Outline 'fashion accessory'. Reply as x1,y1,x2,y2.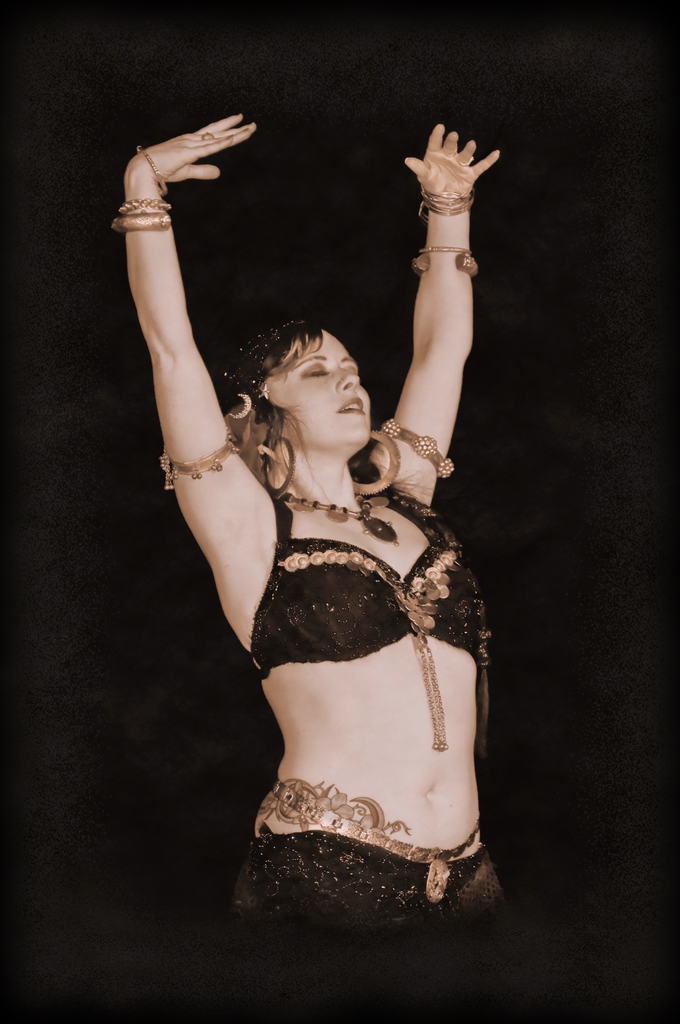
226,384,254,419.
